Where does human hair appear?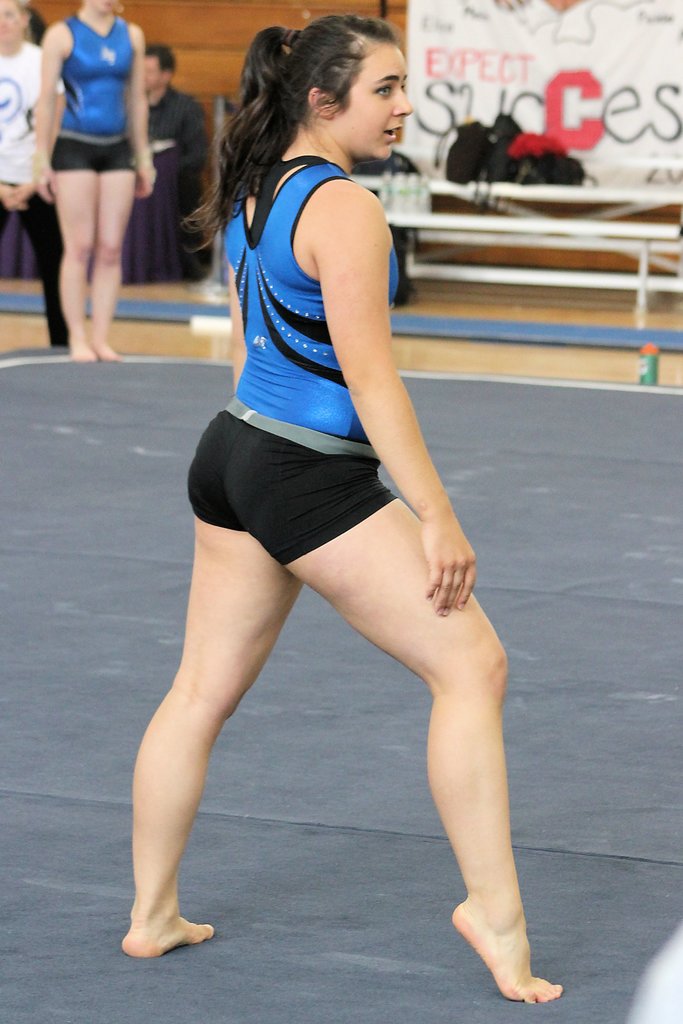
Appears at box(142, 40, 177, 76).
